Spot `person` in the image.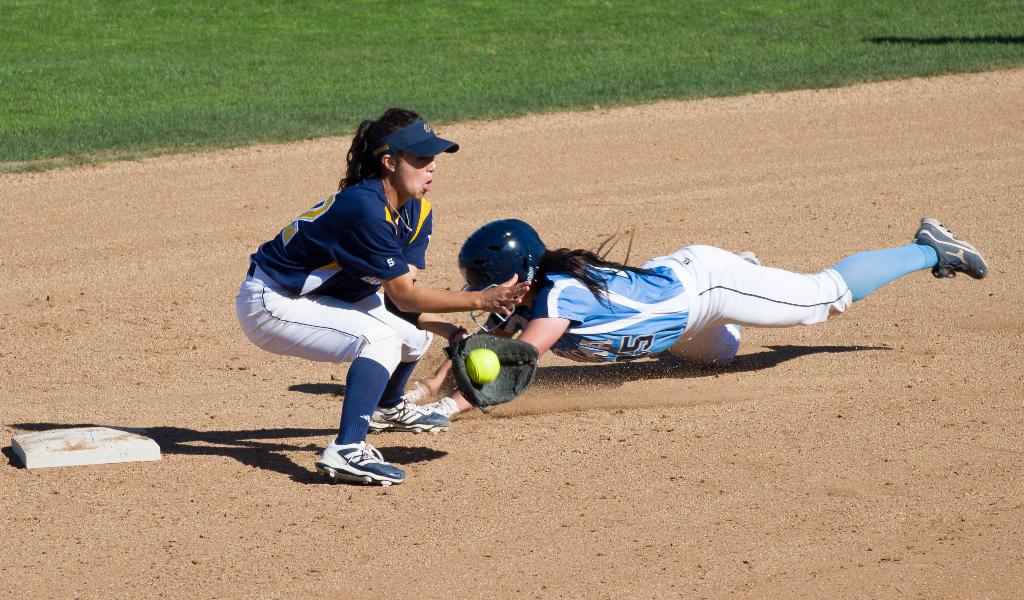
`person` found at 232/109/535/488.
